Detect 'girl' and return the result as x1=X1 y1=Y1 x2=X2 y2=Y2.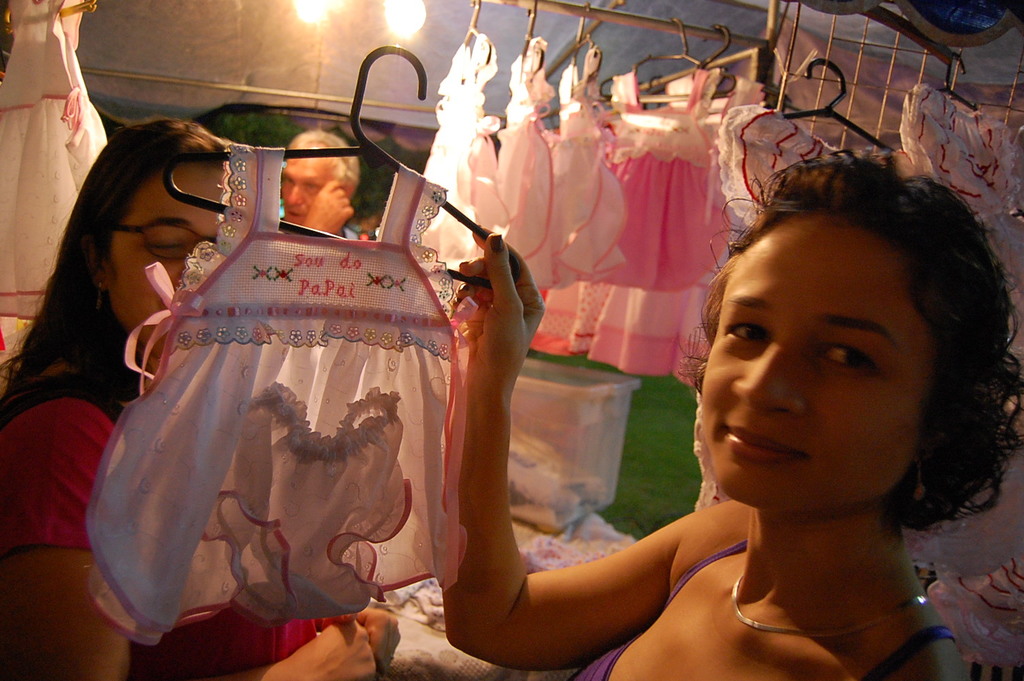
x1=436 y1=161 x2=1023 y2=680.
